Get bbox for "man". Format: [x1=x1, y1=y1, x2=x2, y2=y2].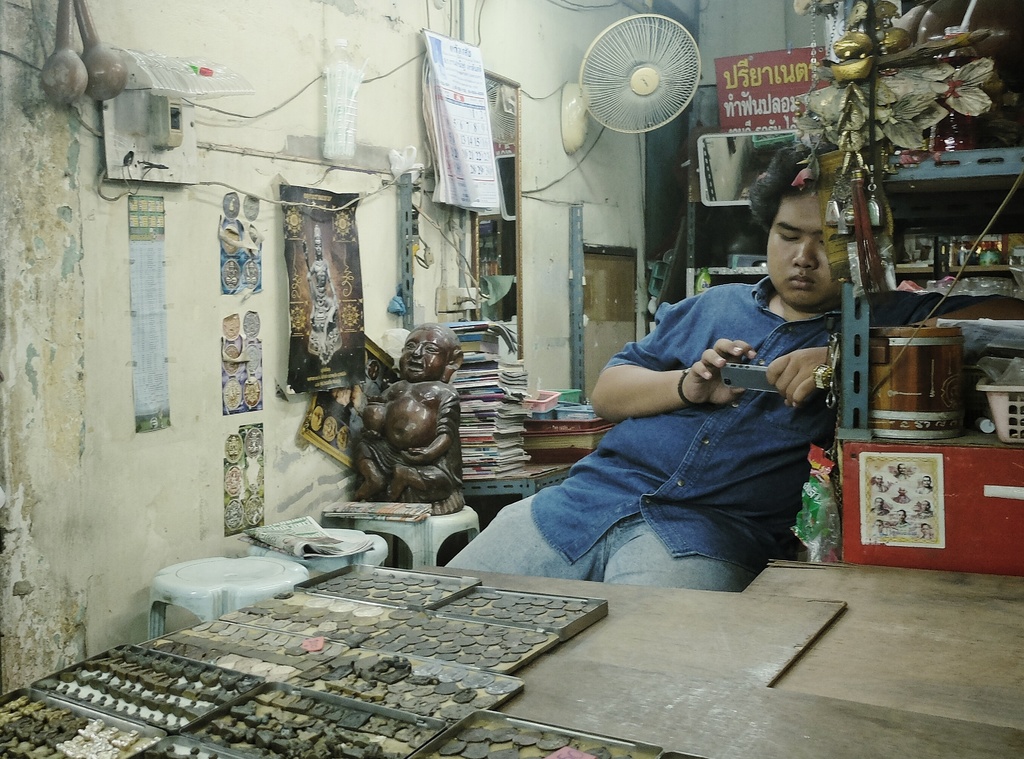
[x1=918, y1=522, x2=934, y2=542].
